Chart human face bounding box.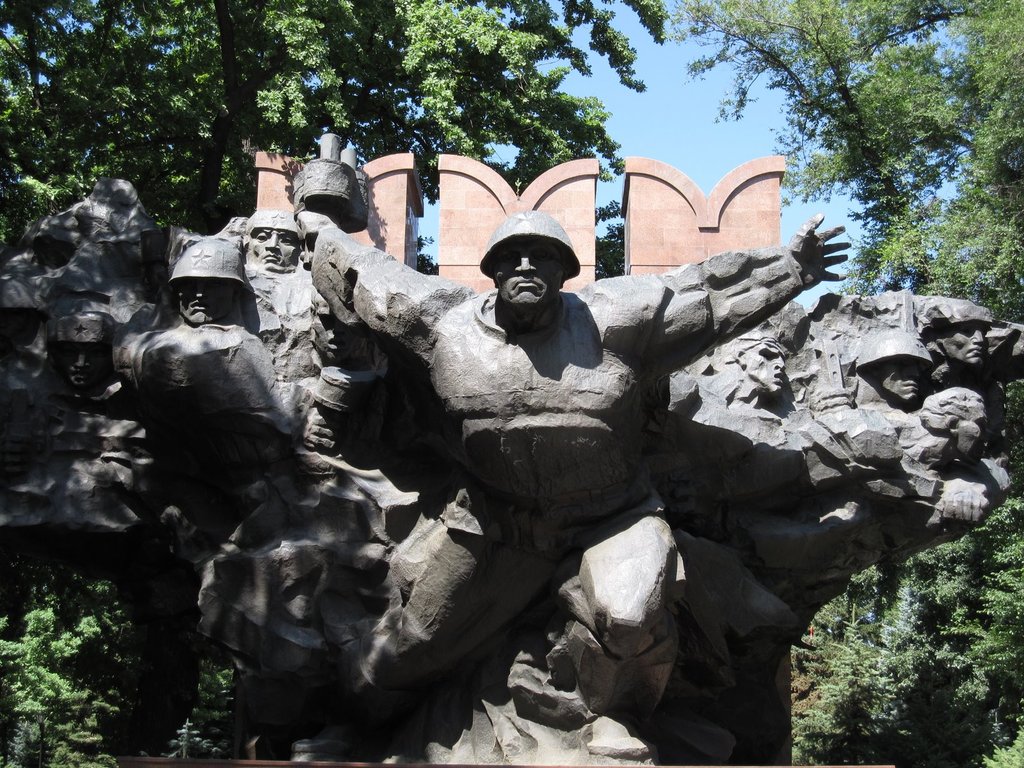
Charted: bbox=[177, 277, 232, 324].
